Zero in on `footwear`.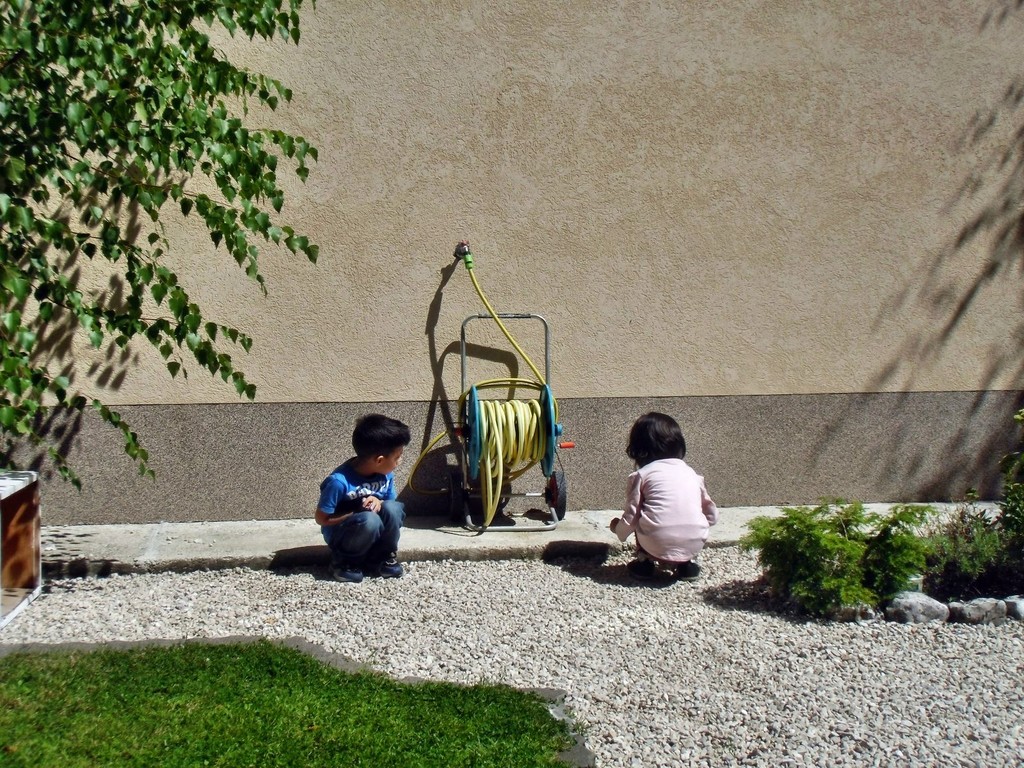
Zeroed in: (633, 544, 648, 573).
